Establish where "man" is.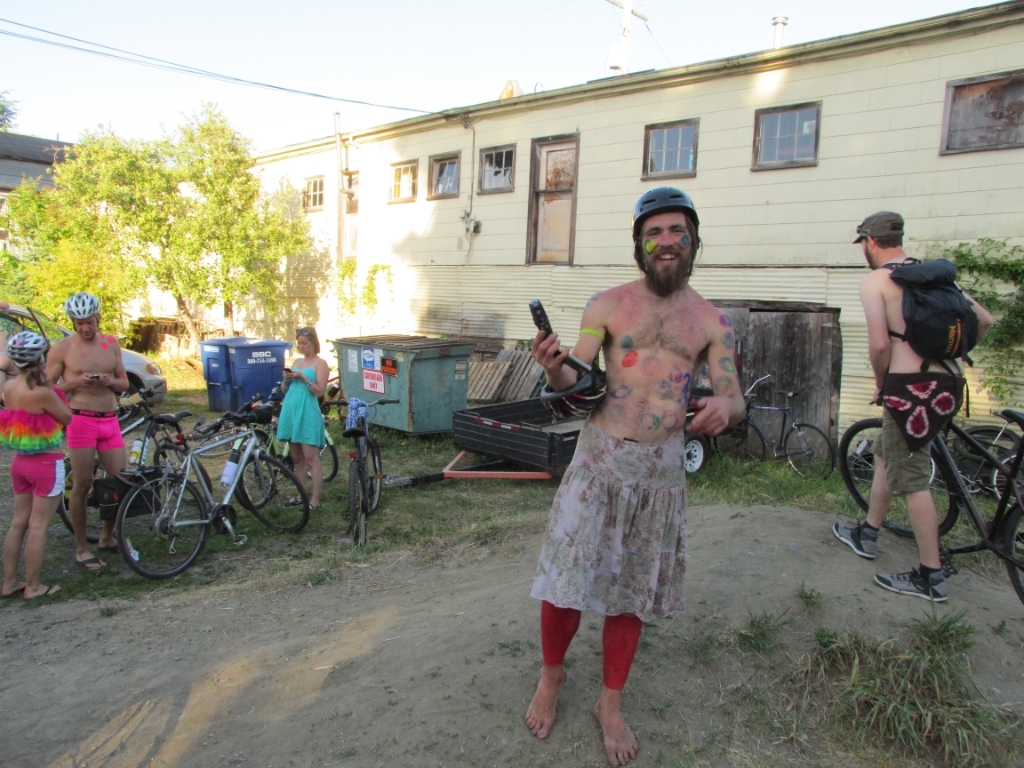
Established at 827:213:995:608.
